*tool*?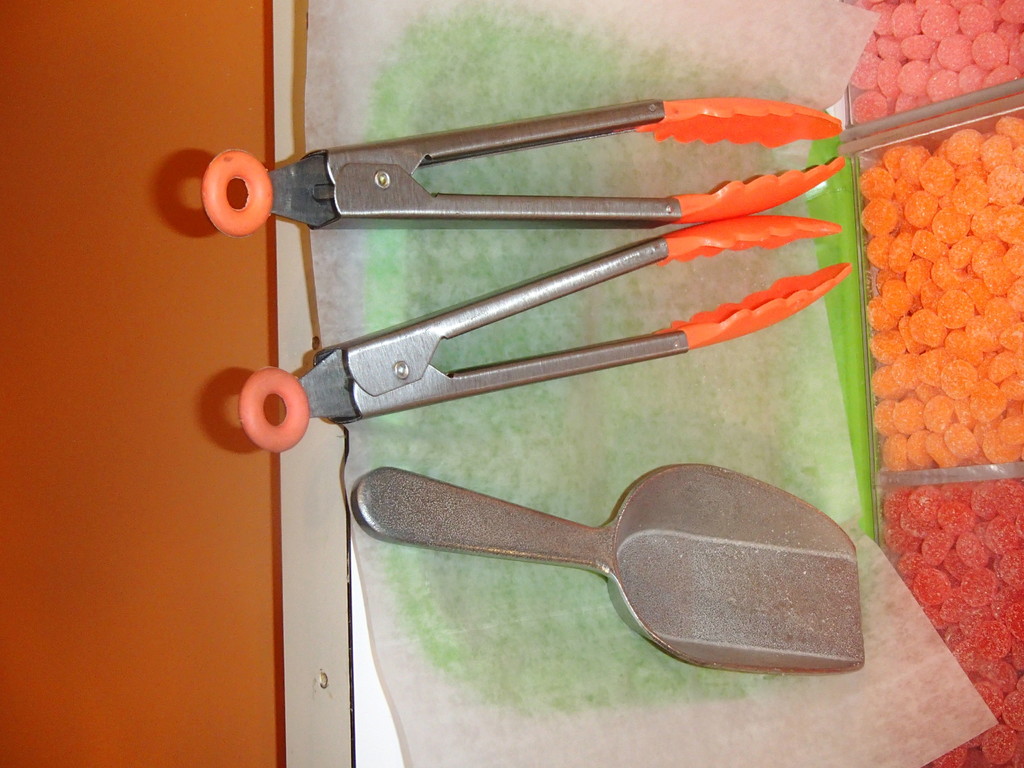
rect(207, 87, 850, 221)
